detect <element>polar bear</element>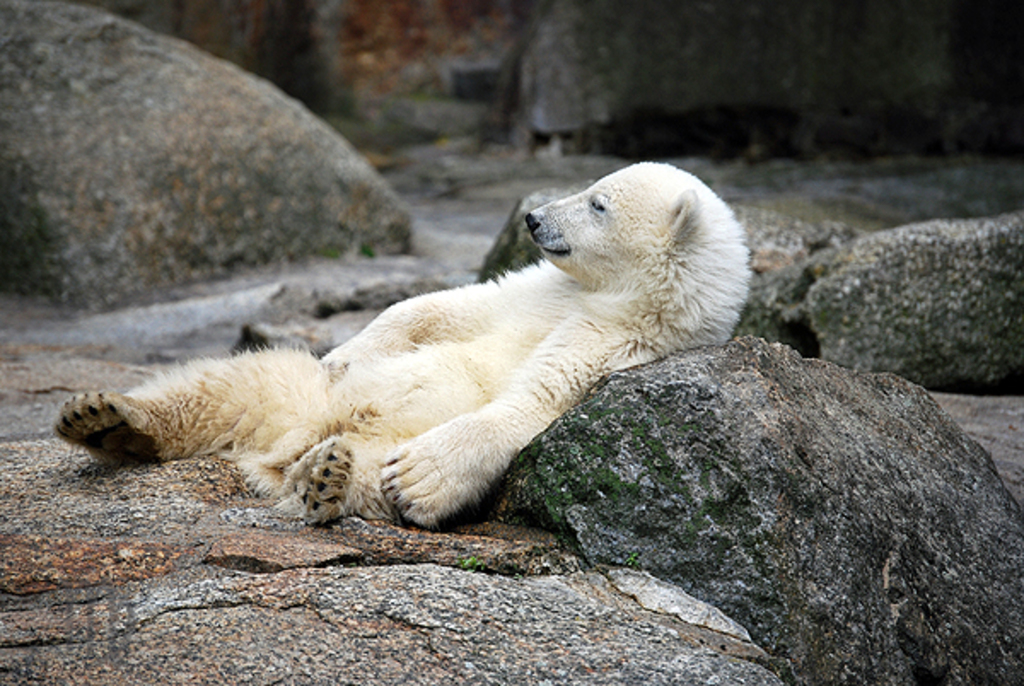
43 157 748 529
